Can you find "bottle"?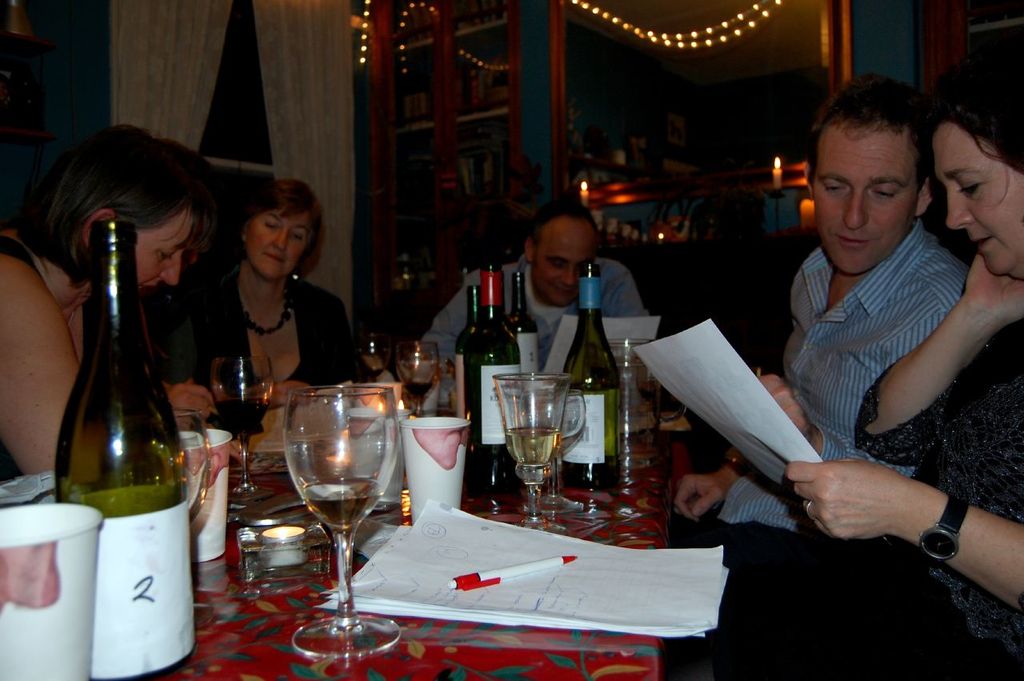
Yes, bounding box: [561, 266, 618, 490].
